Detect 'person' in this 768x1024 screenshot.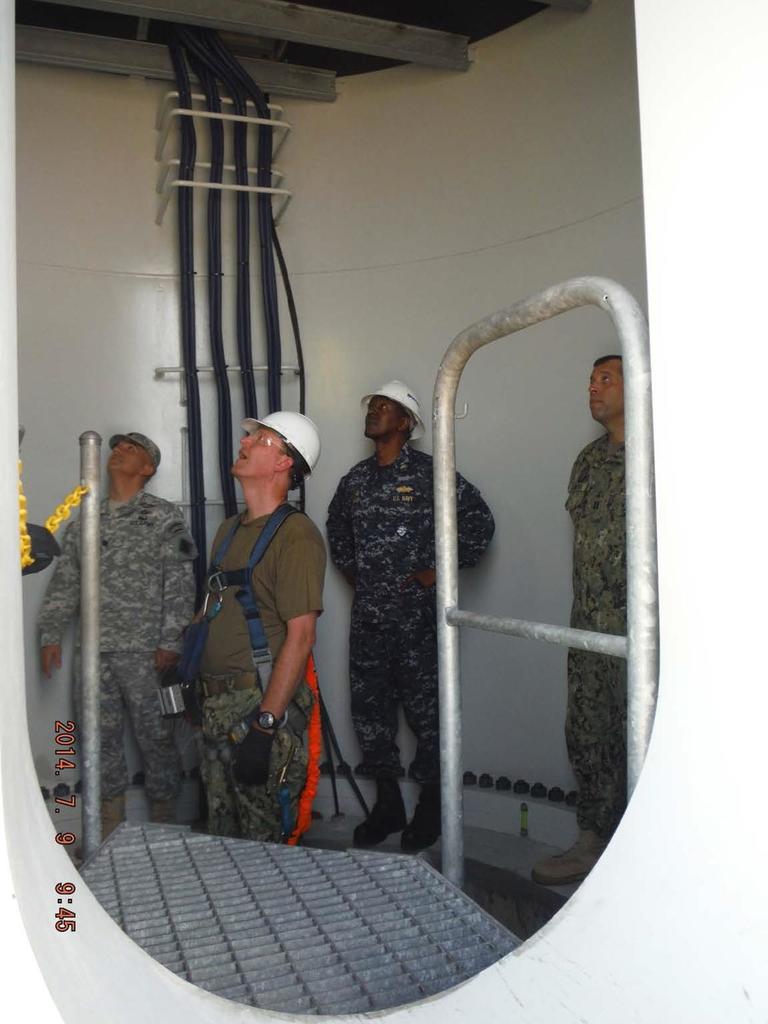
Detection: rect(324, 379, 500, 857).
